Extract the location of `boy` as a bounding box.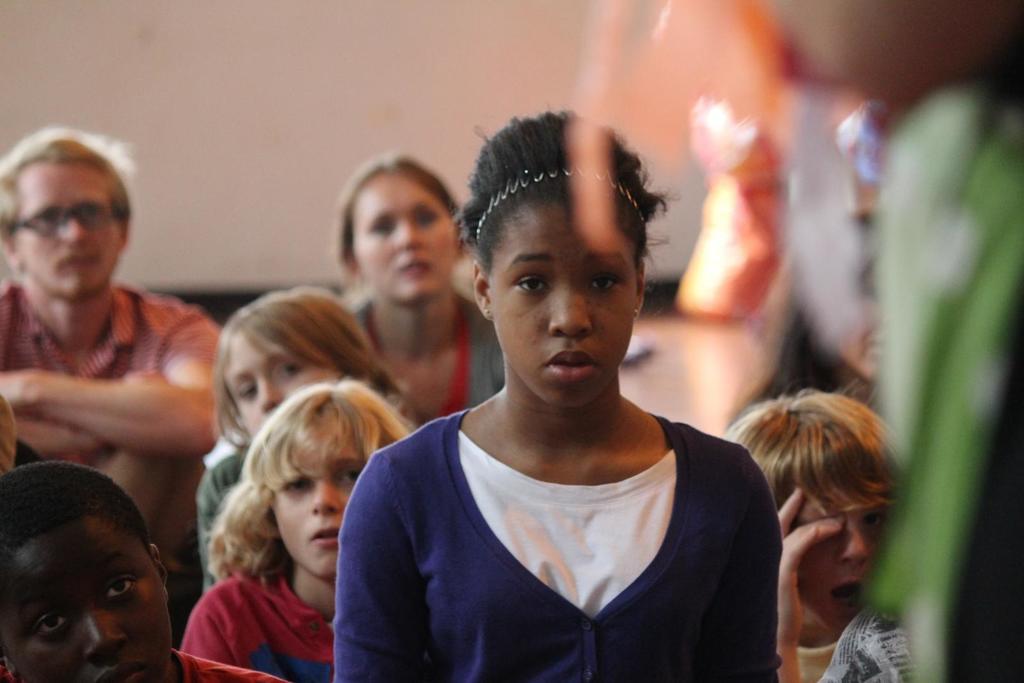
718:409:916:682.
